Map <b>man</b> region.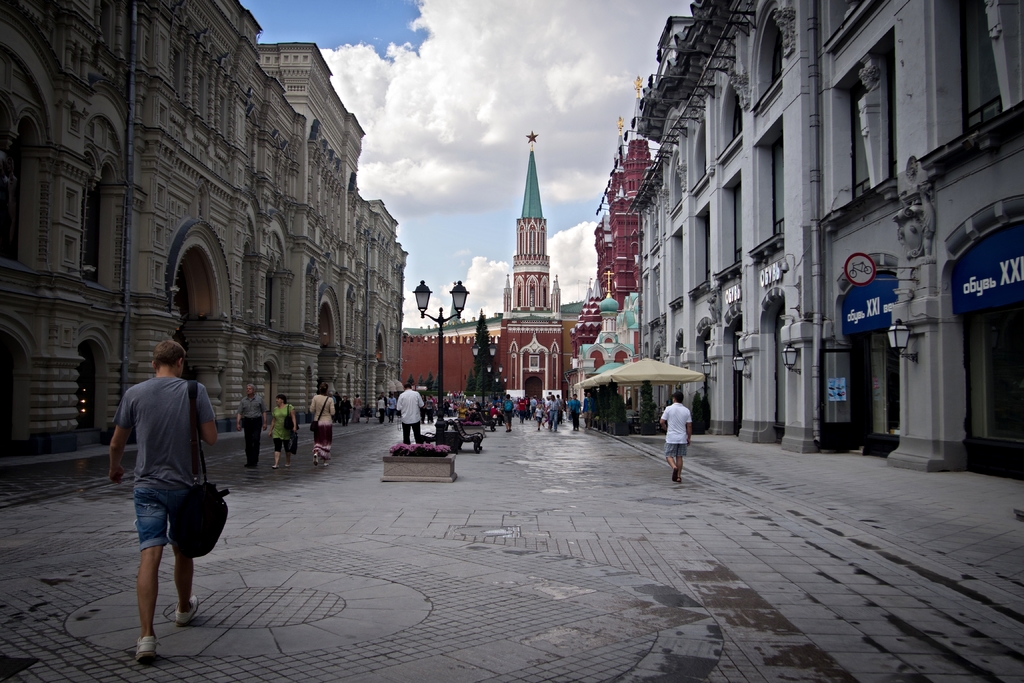
Mapped to x1=394 y1=383 x2=425 y2=444.
